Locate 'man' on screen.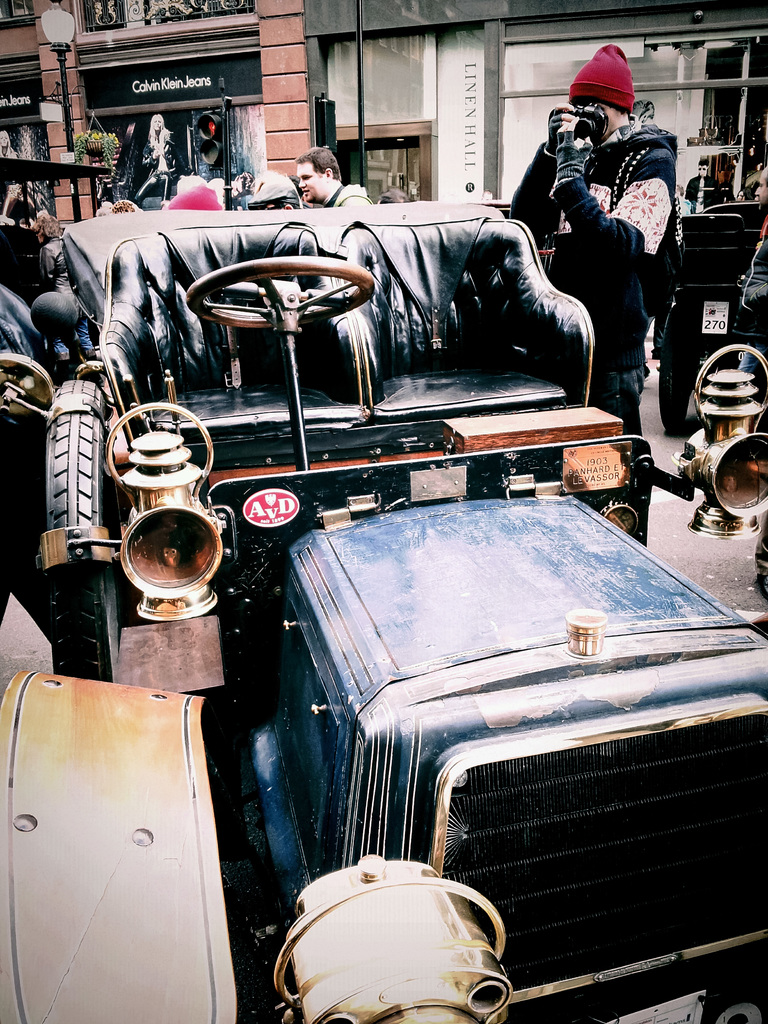
On screen at bbox(287, 145, 380, 212).
